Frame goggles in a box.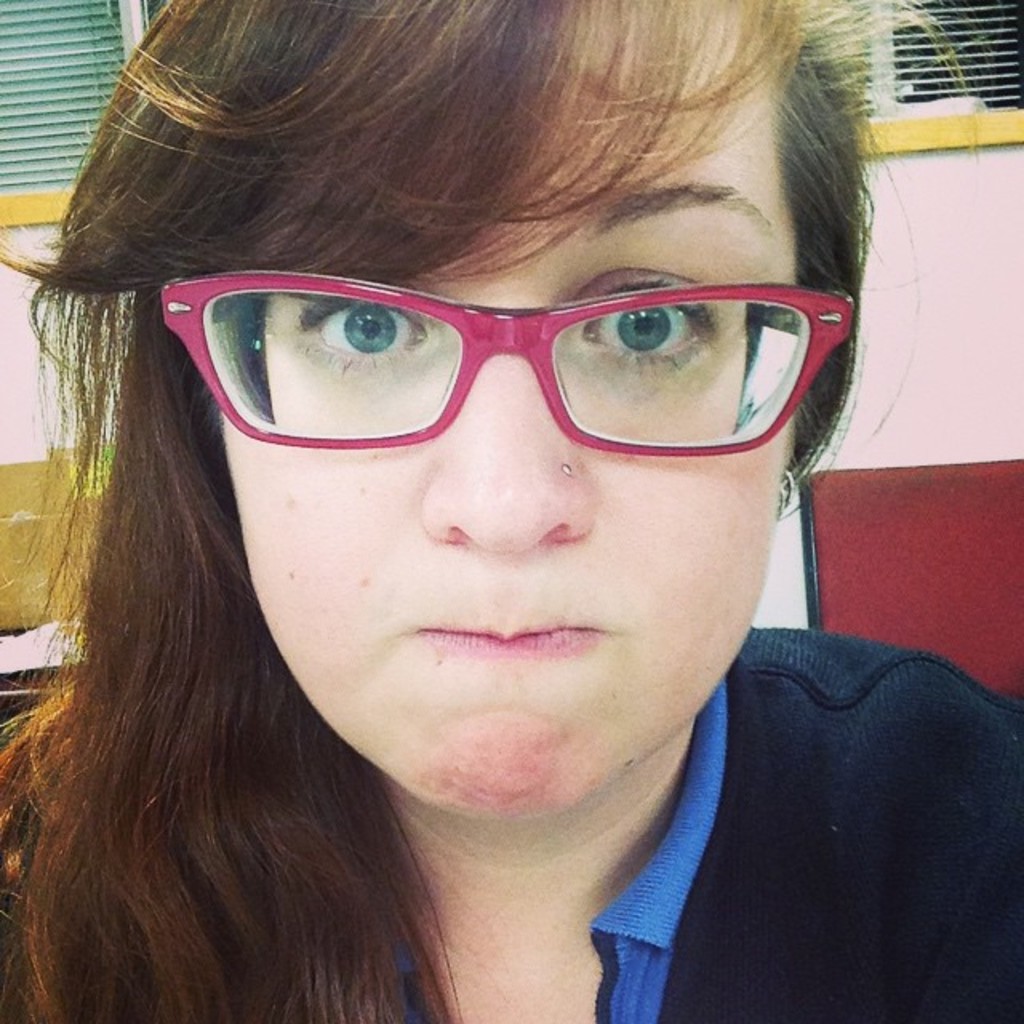
rect(160, 266, 854, 461).
